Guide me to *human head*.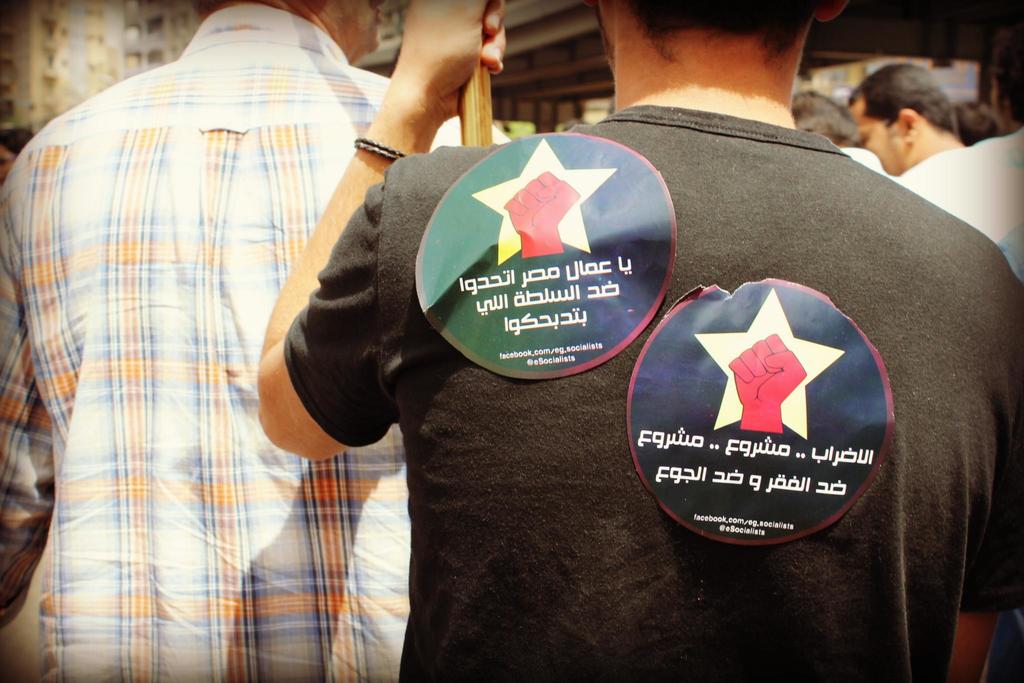
Guidance: {"x1": 959, "y1": 100, "x2": 1004, "y2": 142}.
